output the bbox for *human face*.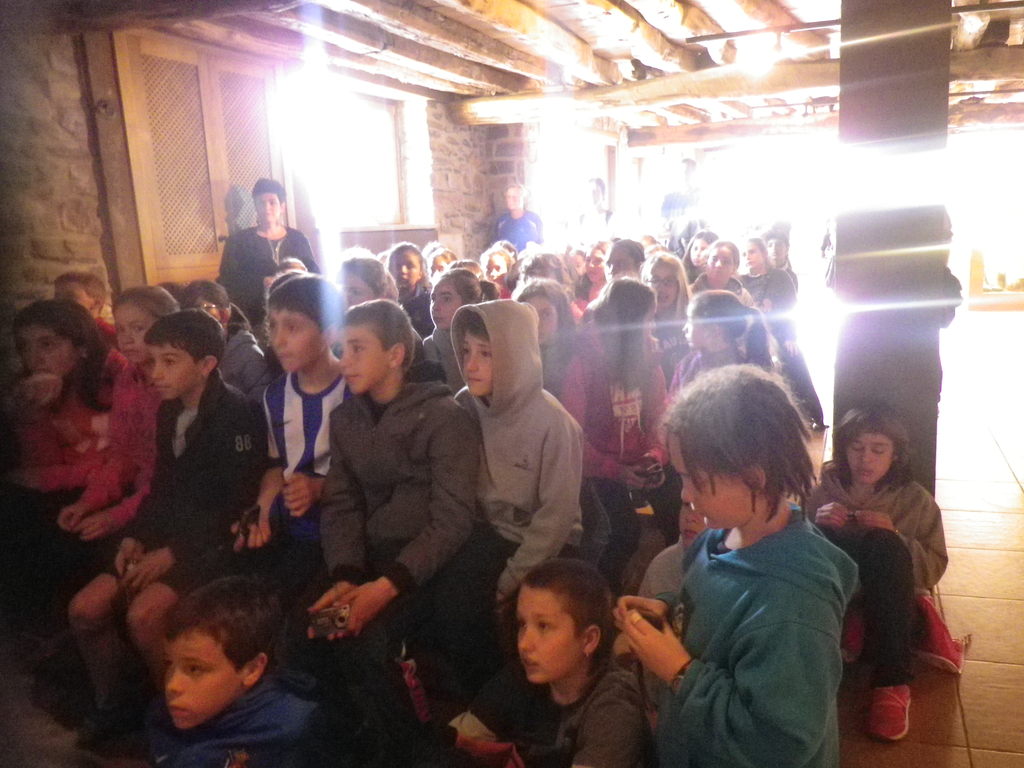
box(586, 177, 602, 207).
